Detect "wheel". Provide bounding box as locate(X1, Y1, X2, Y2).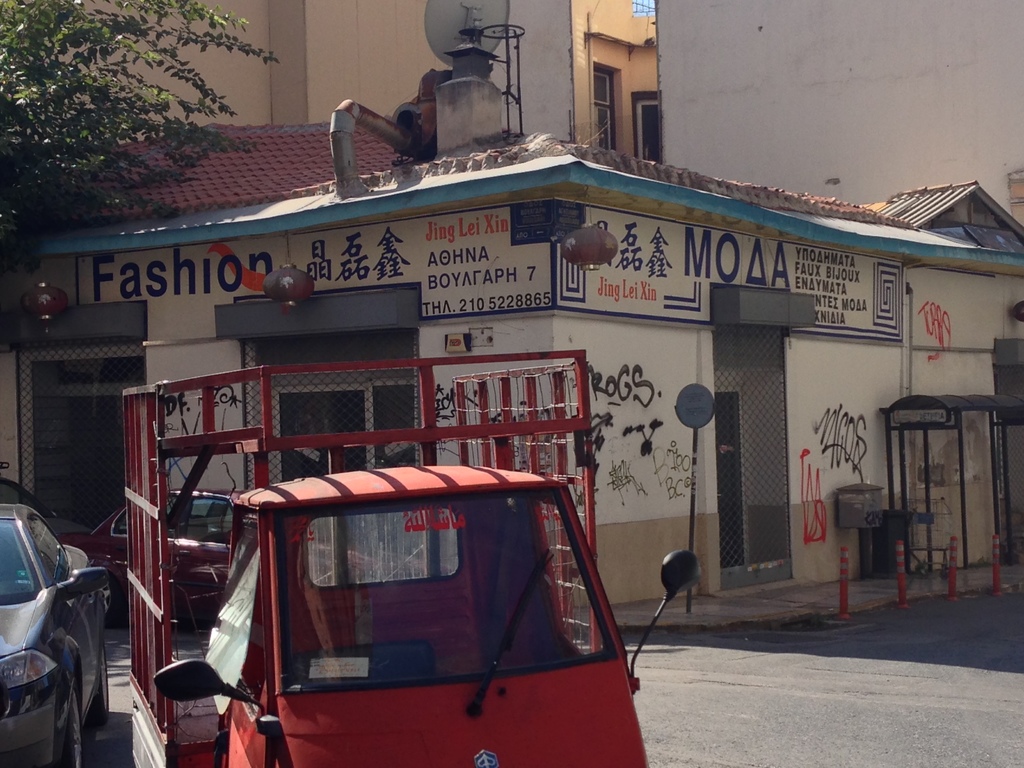
locate(54, 679, 86, 767).
